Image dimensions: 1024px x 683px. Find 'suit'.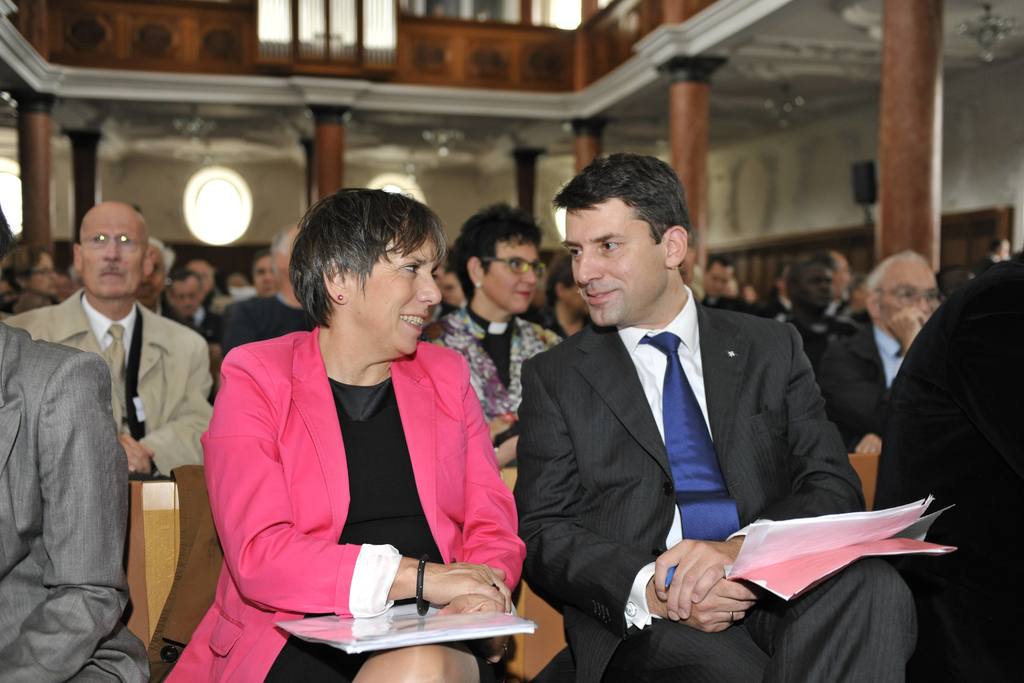
[495, 200, 797, 670].
